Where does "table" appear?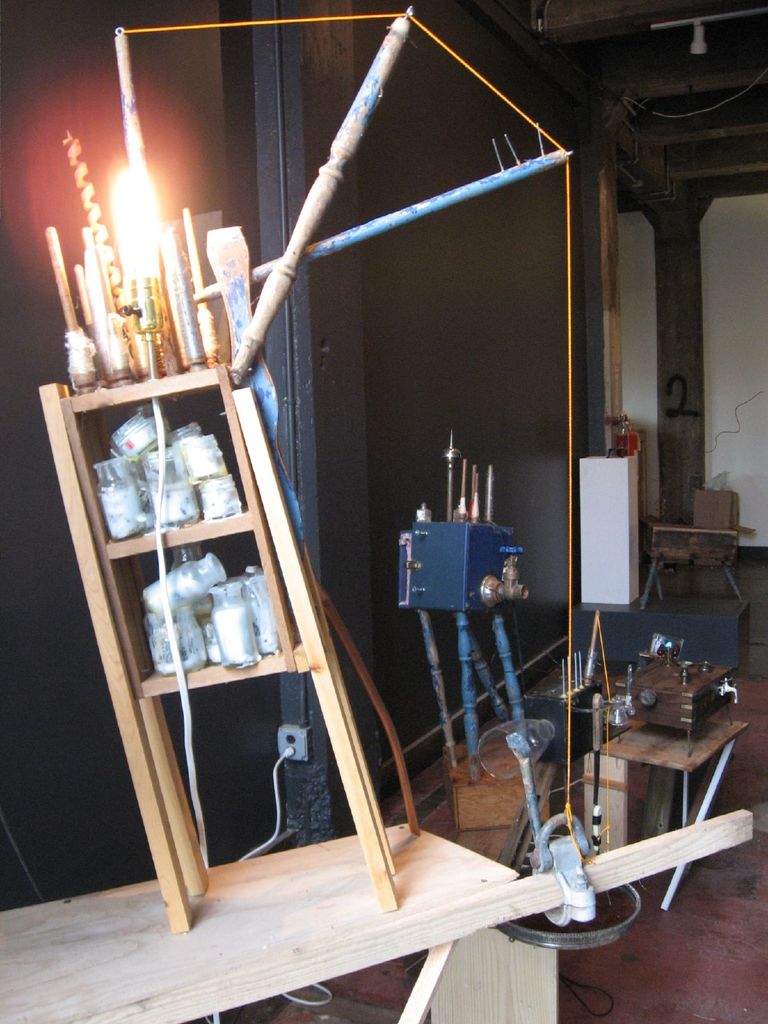
Appears at [589,704,756,863].
